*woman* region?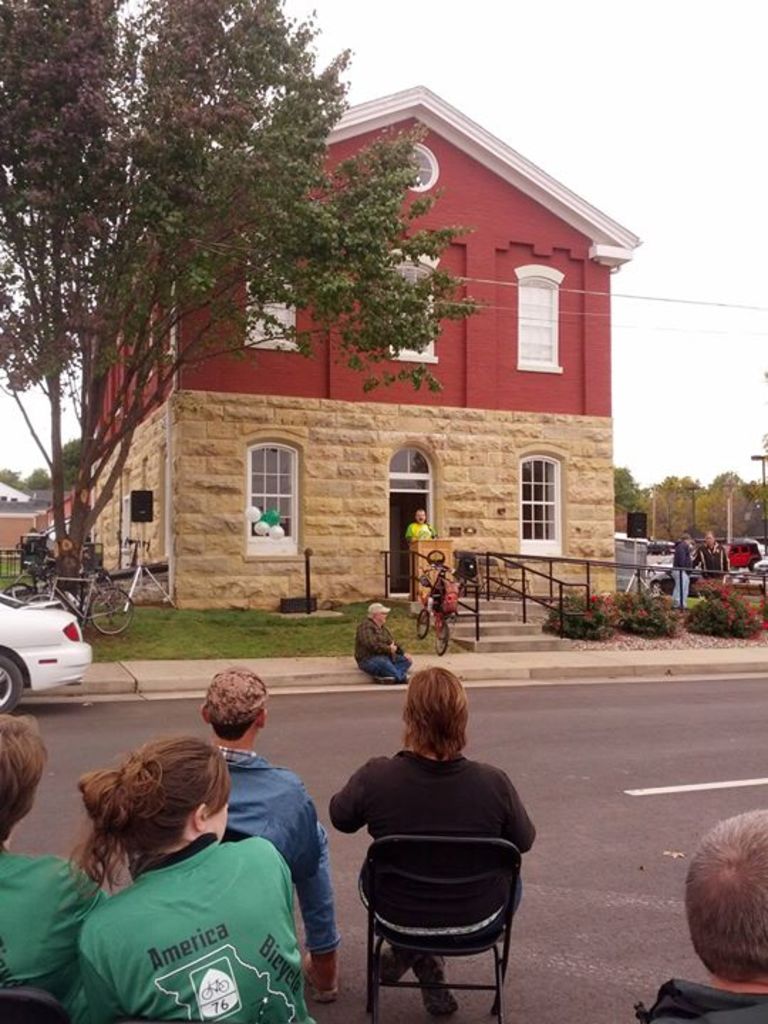
{"x1": 37, "y1": 705, "x2": 353, "y2": 1018}
